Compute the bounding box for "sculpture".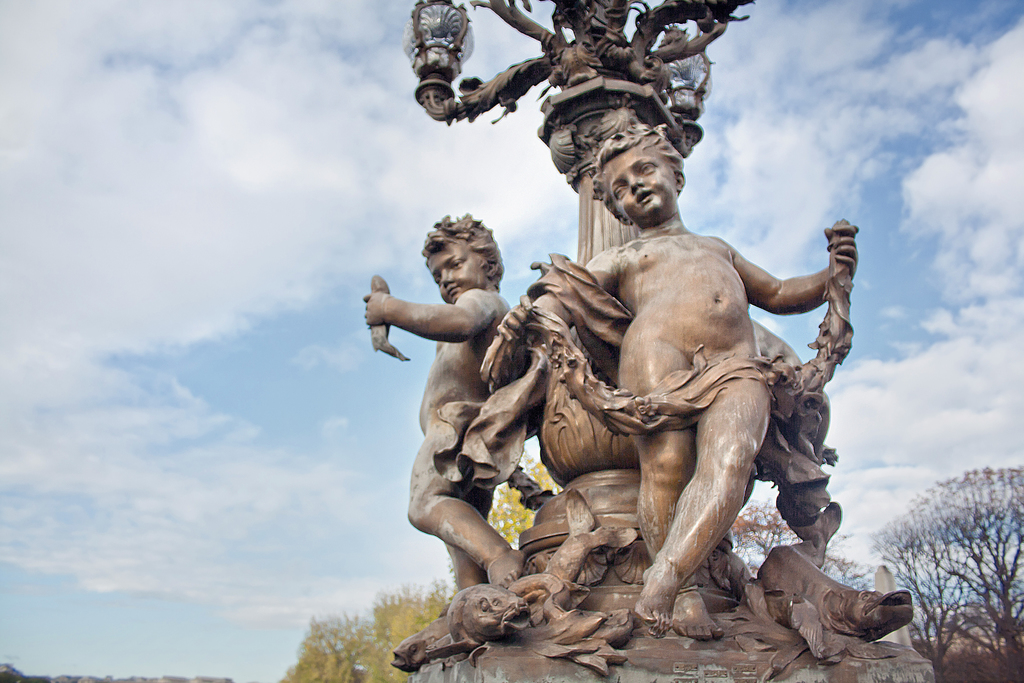
bbox=(349, 210, 546, 603).
